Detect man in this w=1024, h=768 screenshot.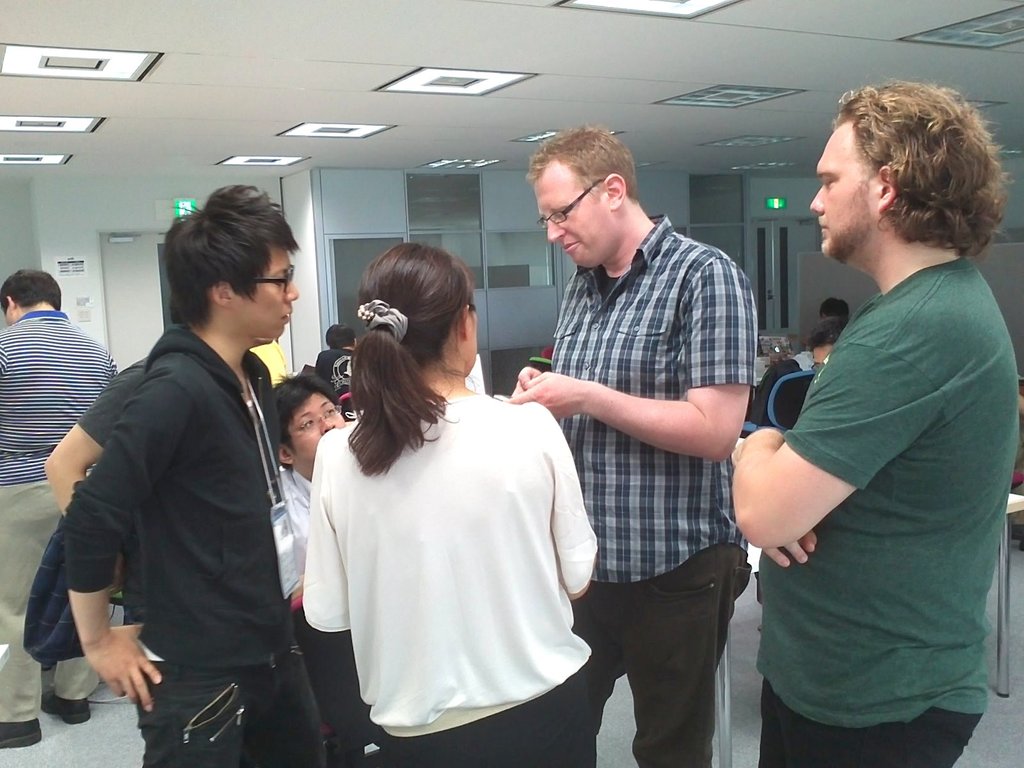
Detection: {"left": 0, "top": 268, "right": 123, "bottom": 751}.
